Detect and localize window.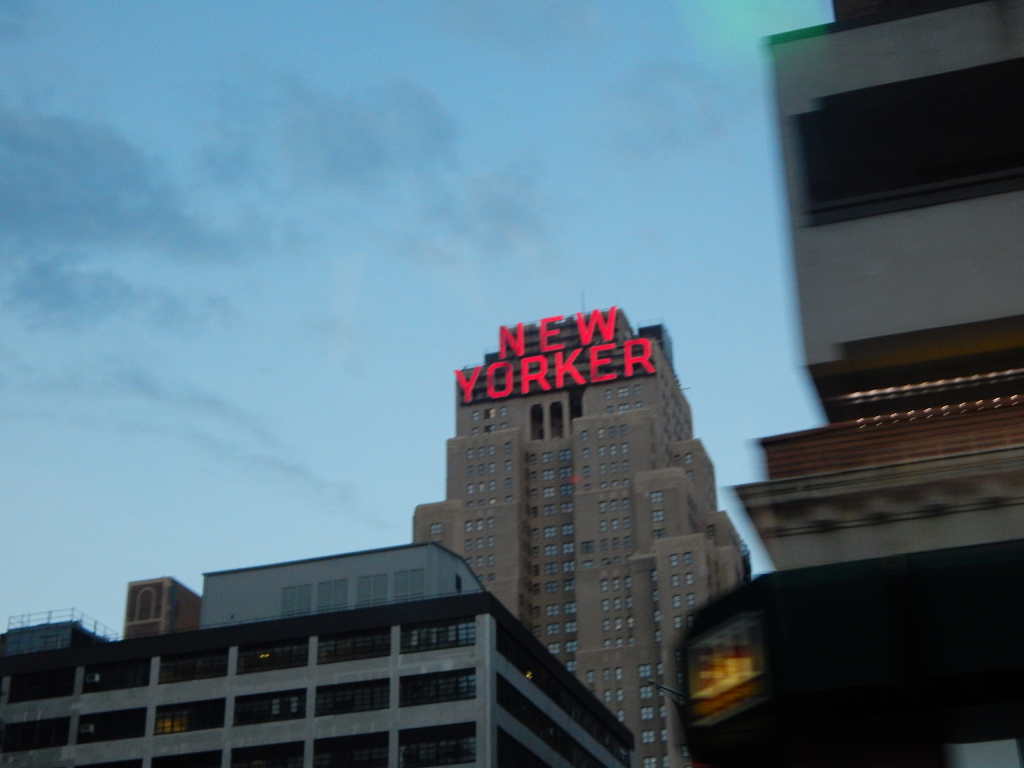
Localized at select_region(399, 623, 478, 658).
